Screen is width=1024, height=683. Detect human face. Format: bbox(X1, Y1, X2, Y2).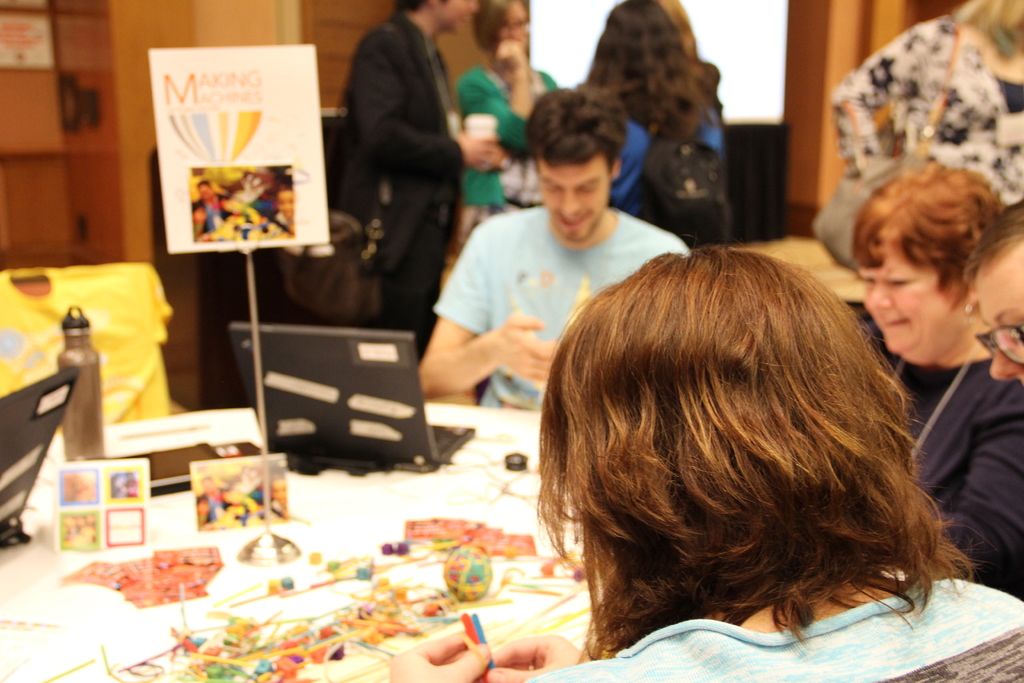
bbox(859, 254, 960, 356).
